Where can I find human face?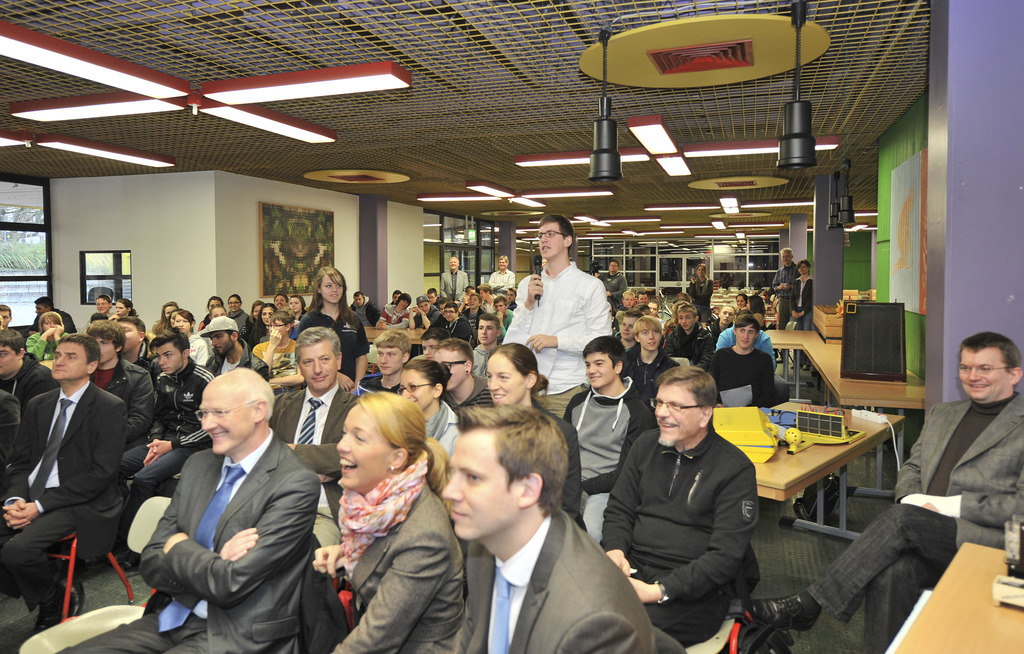
You can find it at (439,431,509,542).
